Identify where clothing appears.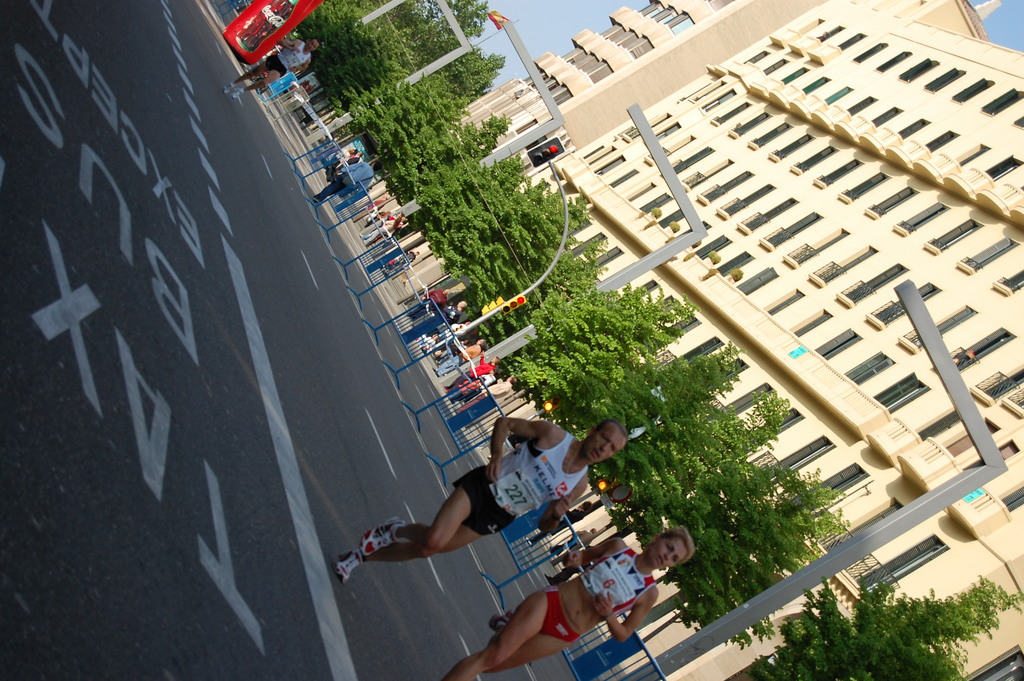
Appears at rect(264, 42, 283, 71).
